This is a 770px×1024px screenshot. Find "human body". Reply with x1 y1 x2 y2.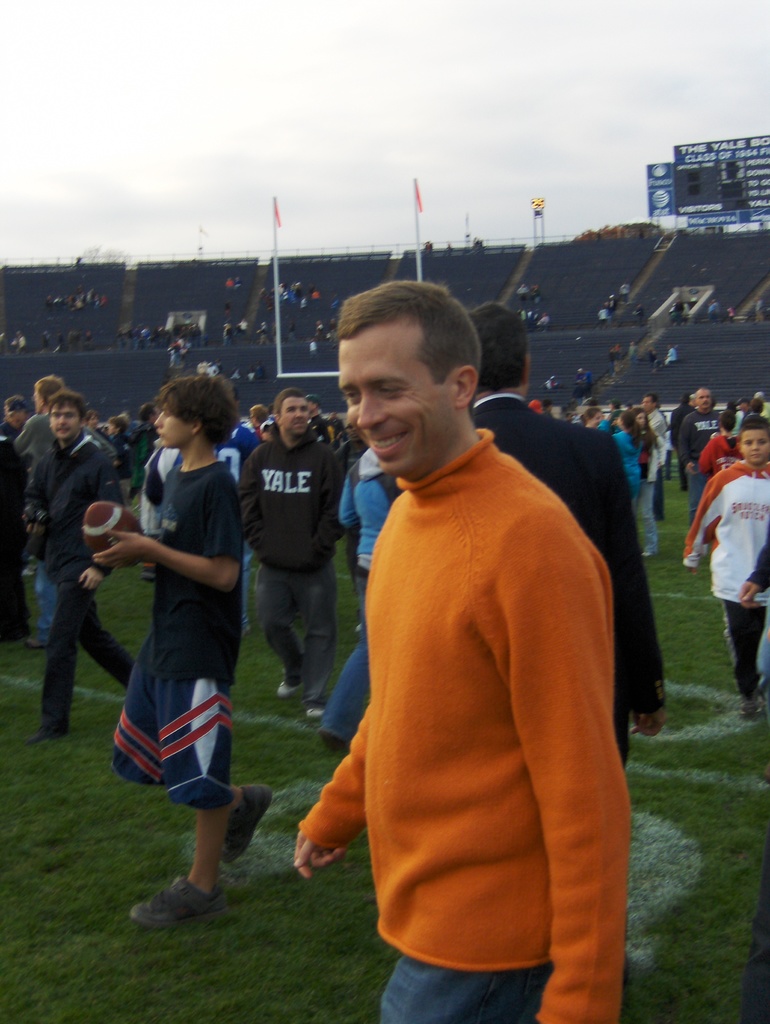
691 428 747 477.
